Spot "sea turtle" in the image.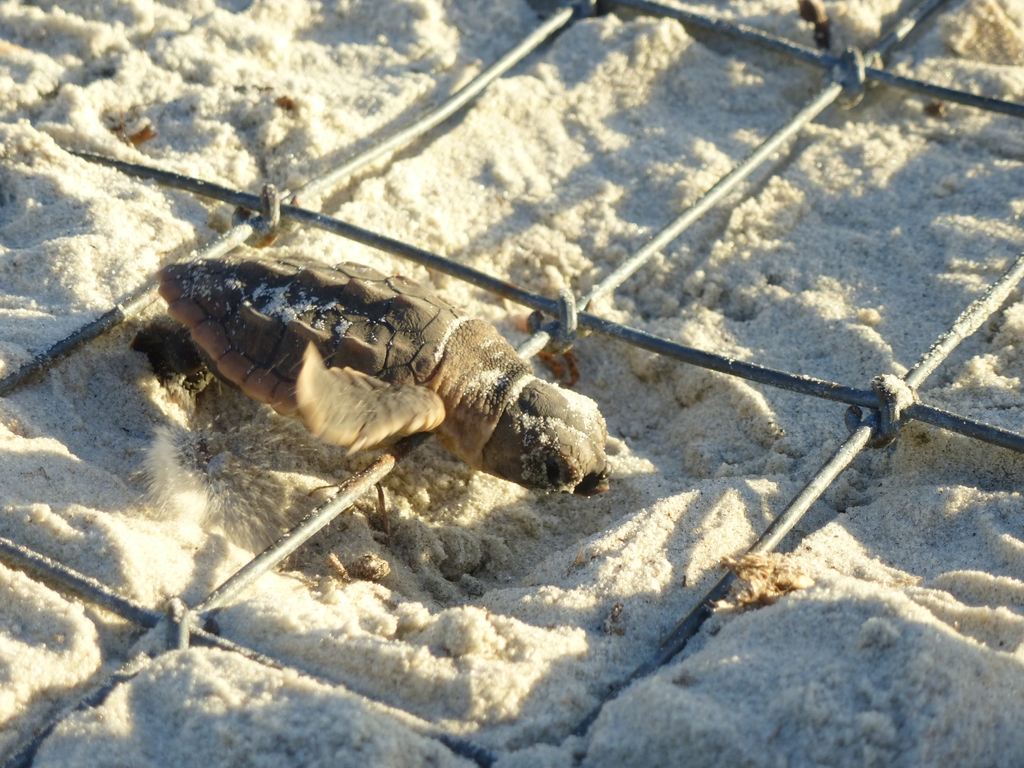
"sea turtle" found at bbox=(159, 243, 618, 502).
